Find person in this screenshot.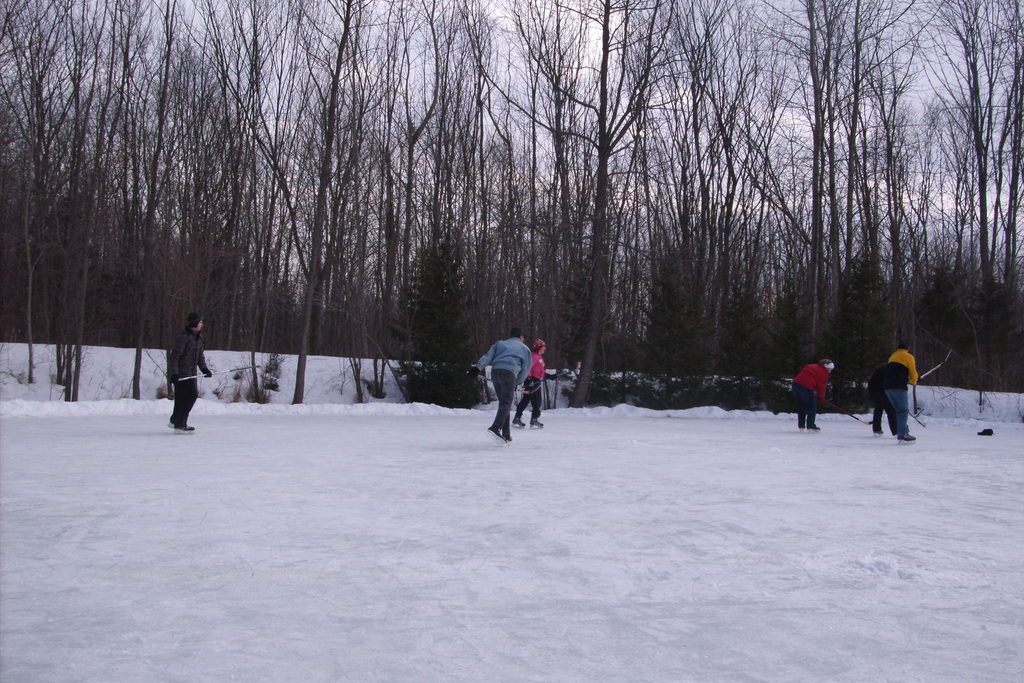
The bounding box for person is <box>514,335,547,429</box>.
